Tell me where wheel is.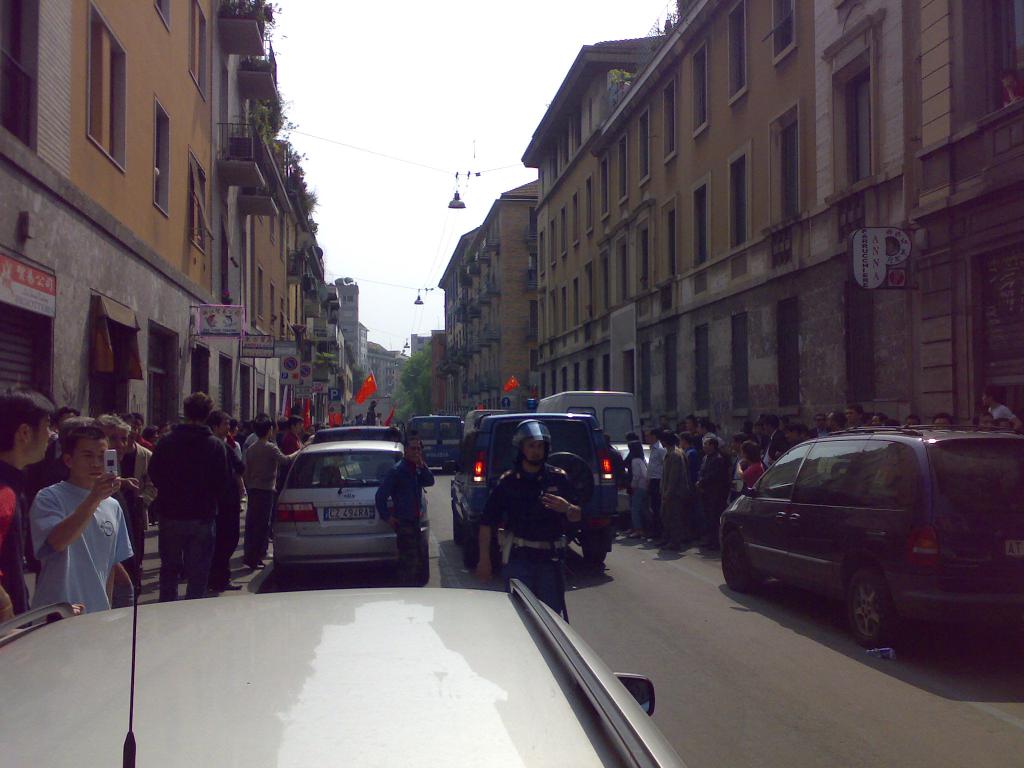
wheel is at {"left": 452, "top": 506, "right": 461, "bottom": 541}.
